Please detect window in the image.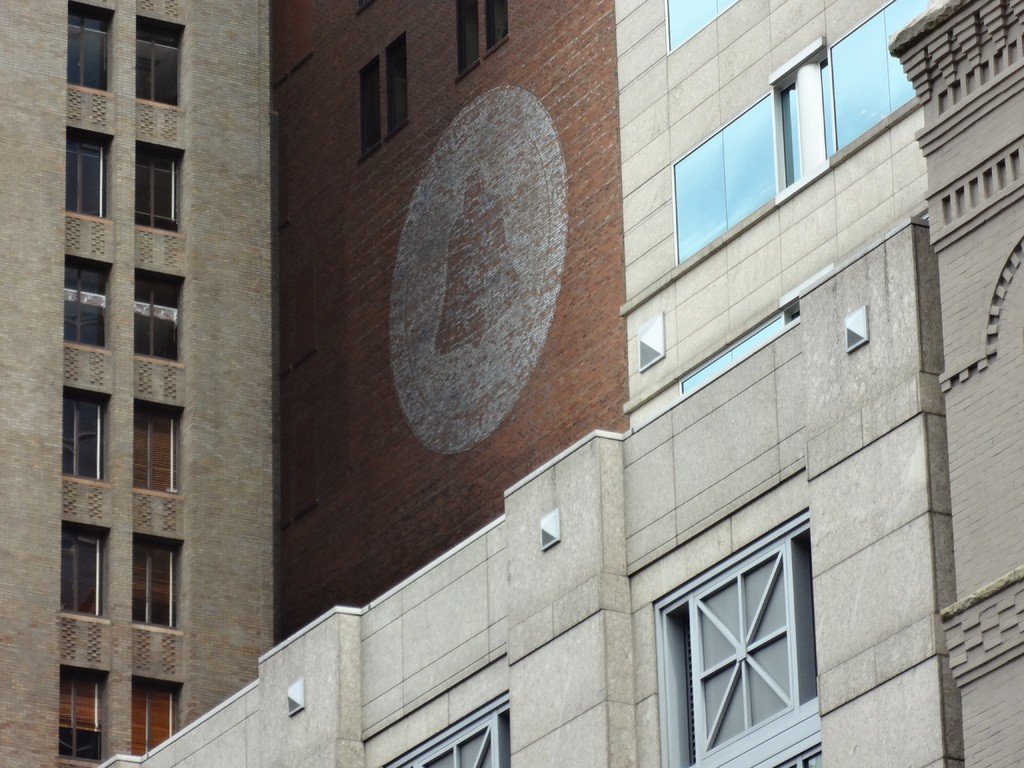
{"left": 362, "top": 28, "right": 406, "bottom": 161}.
